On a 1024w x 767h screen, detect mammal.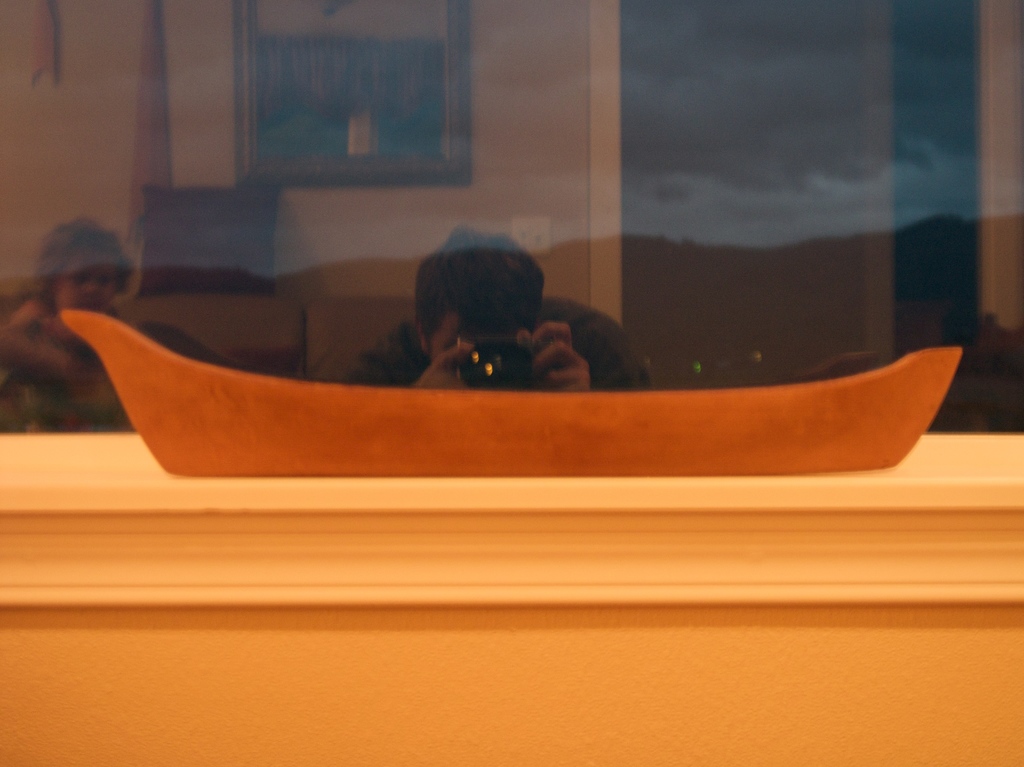
bbox=(365, 236, 606, 394).
